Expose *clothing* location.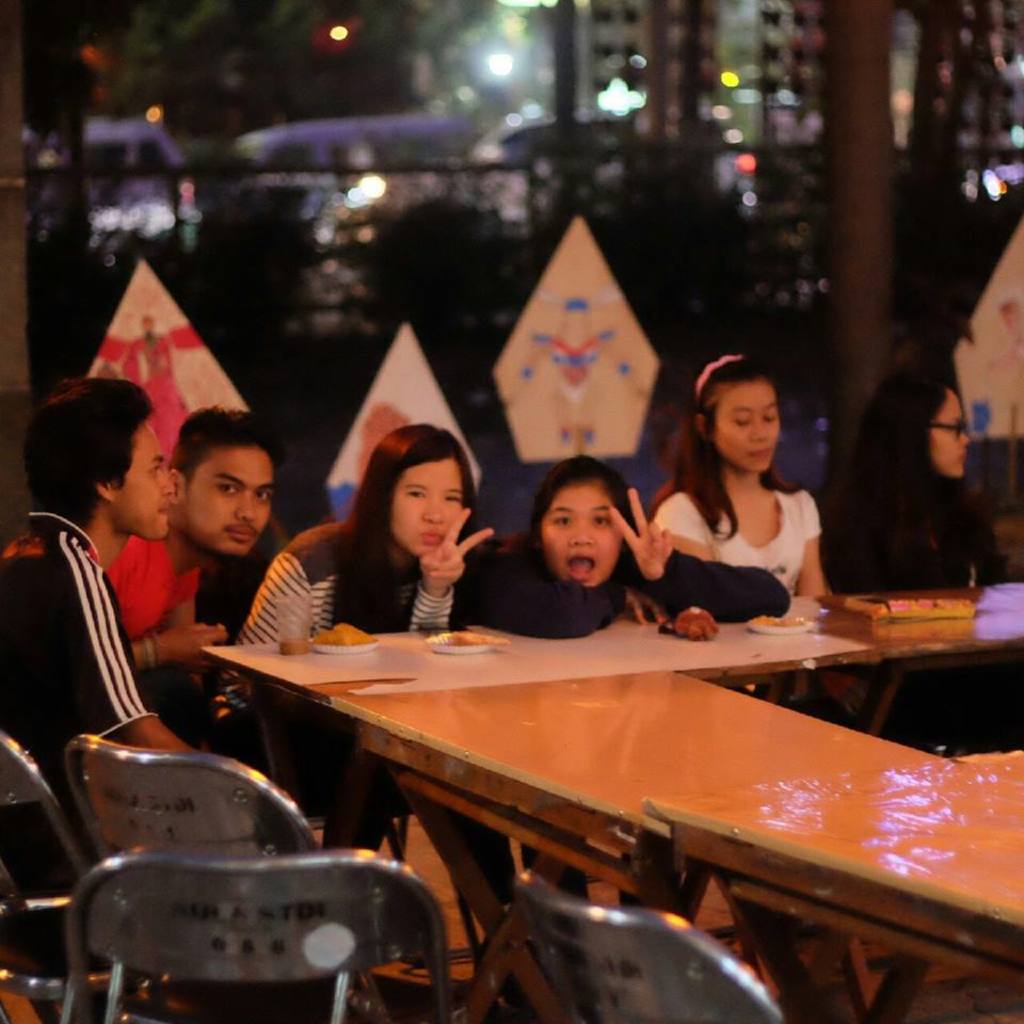
Exposed at x1=459 y1=539 x2=787 y2=949.
